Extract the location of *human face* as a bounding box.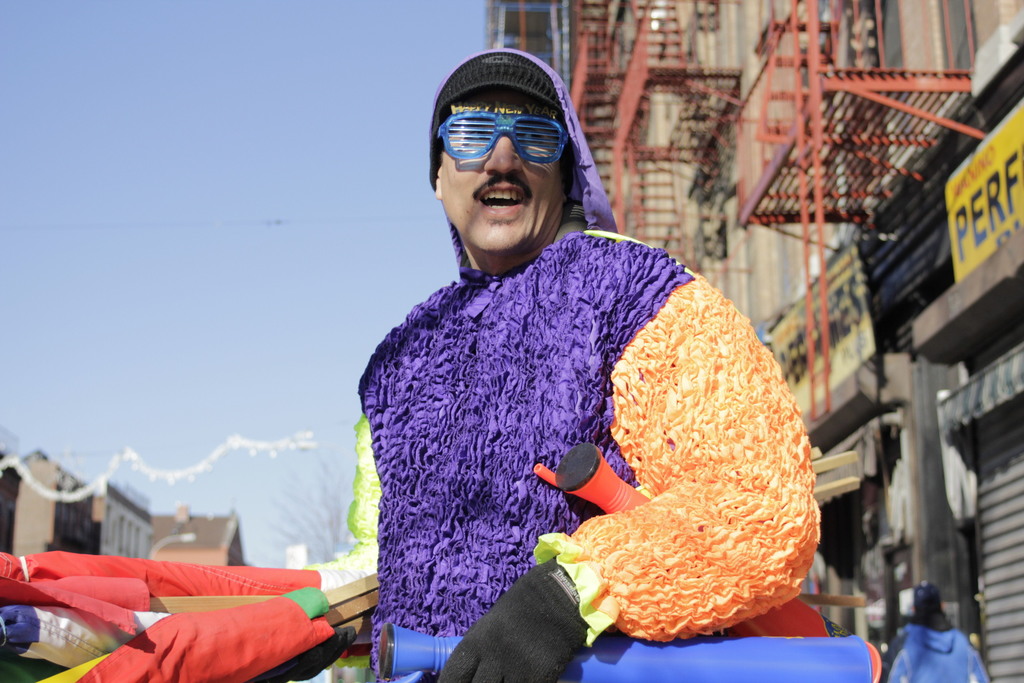
438,97,565,254.
